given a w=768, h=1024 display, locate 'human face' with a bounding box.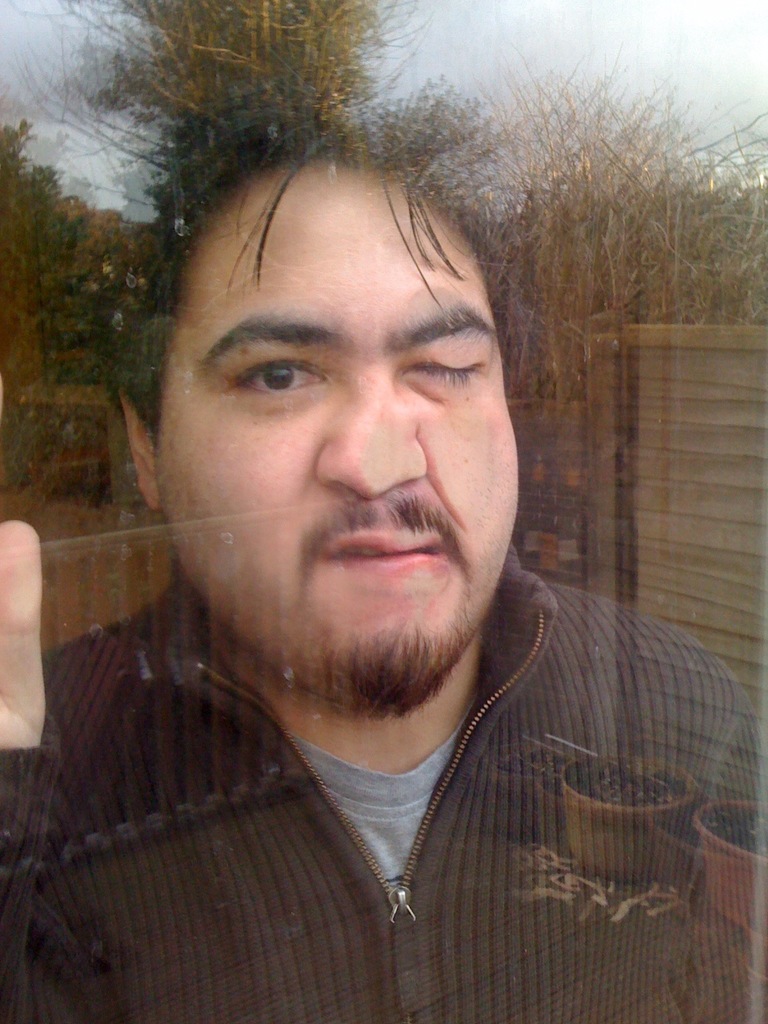
Located: region(157, 152, 523, 705).
